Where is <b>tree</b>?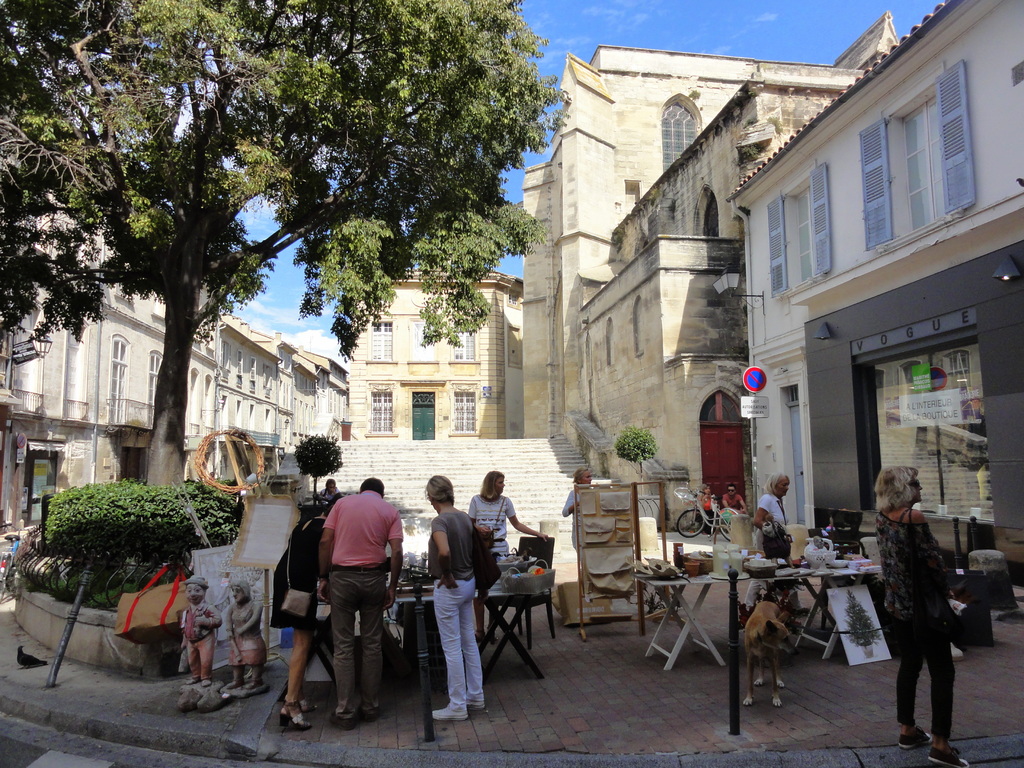
bbox=(290, 435, 347, 508).
